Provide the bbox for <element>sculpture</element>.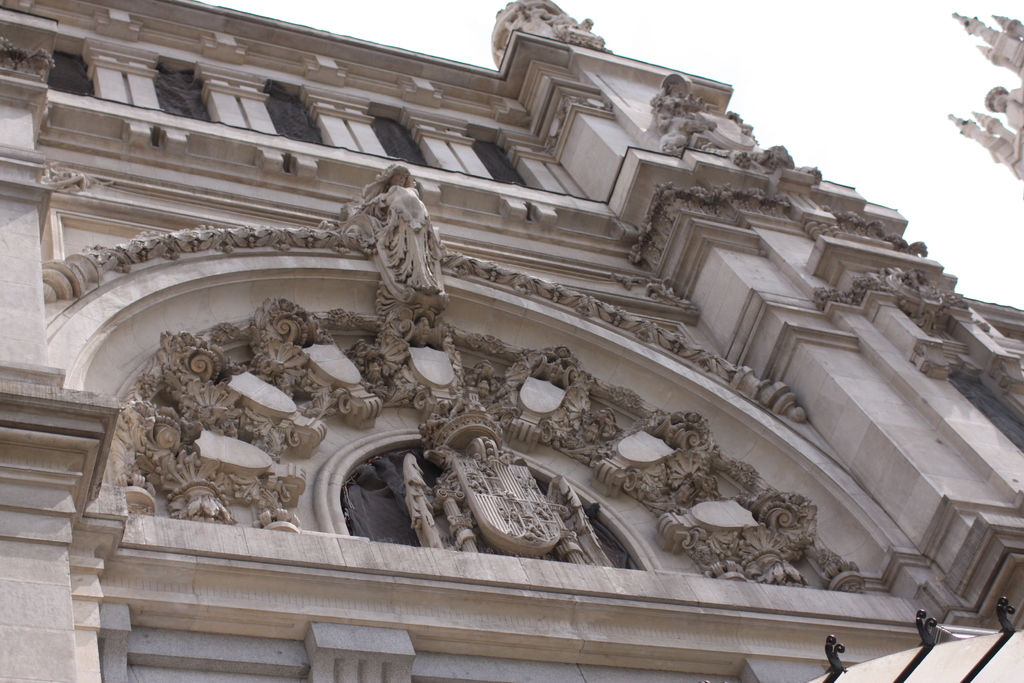
340 149 444 359.
